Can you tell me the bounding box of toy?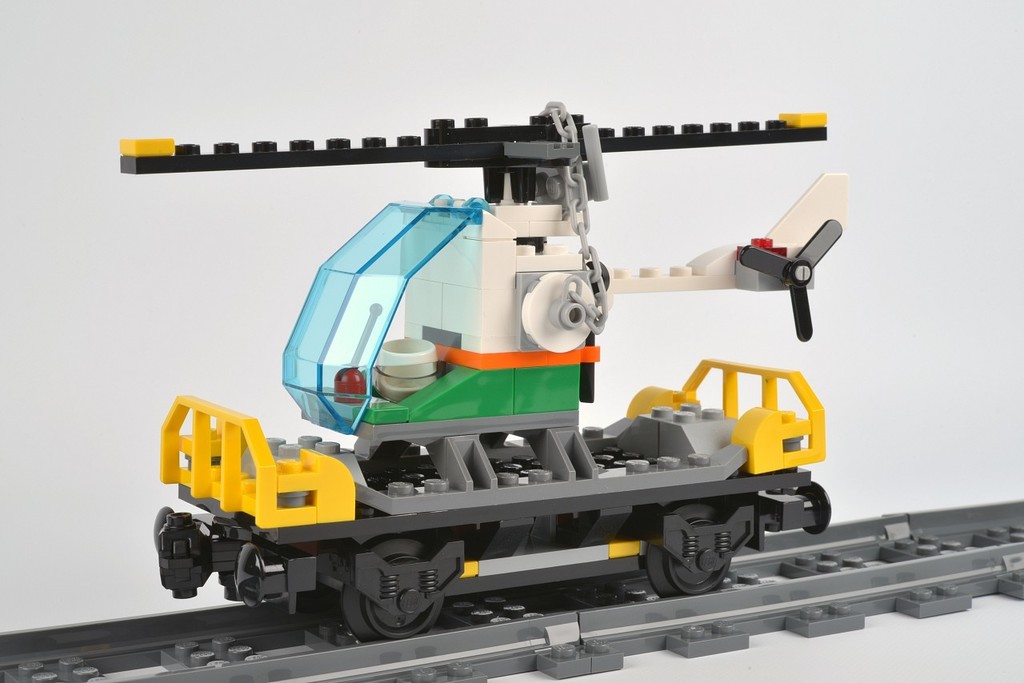
<region>0, 493, 1023, 682</region>.
